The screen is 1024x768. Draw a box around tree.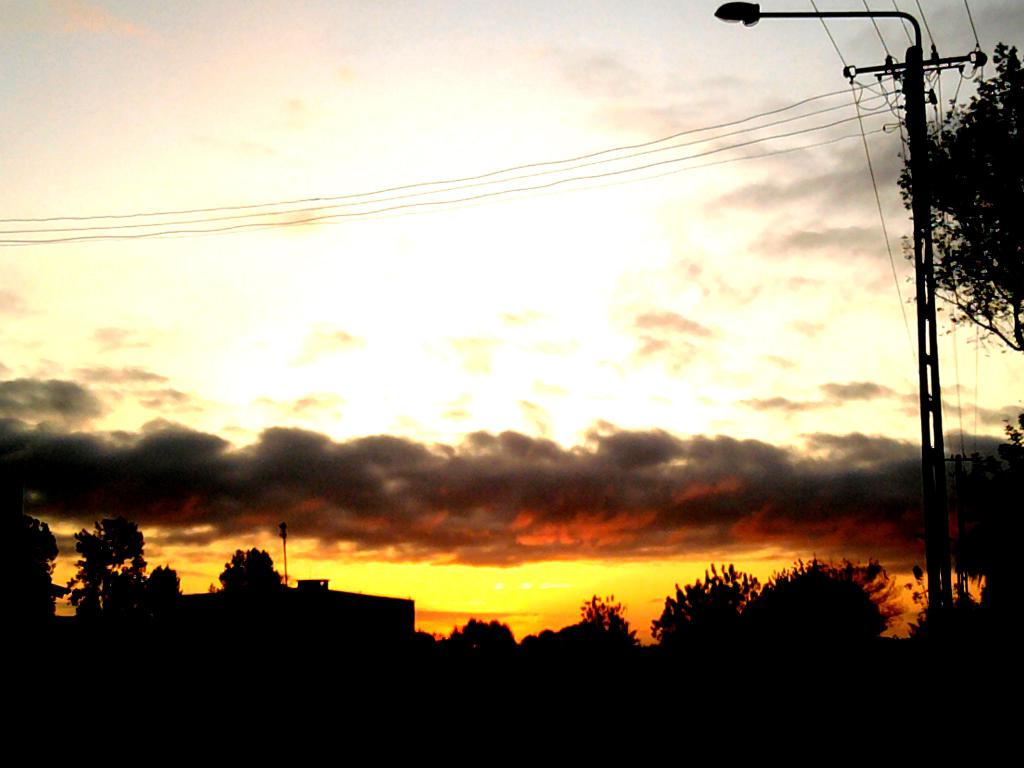
(x1=210, y1=543, x2=282, y2=596).
